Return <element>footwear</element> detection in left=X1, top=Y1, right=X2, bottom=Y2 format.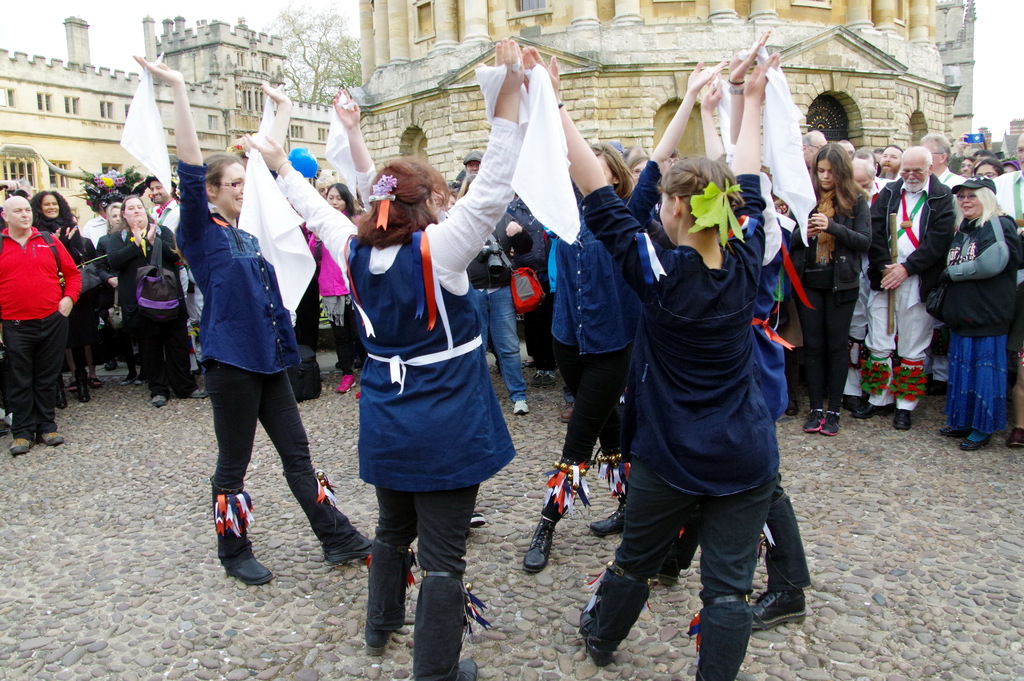
left=44, top=434, right=61, bottom=447.
